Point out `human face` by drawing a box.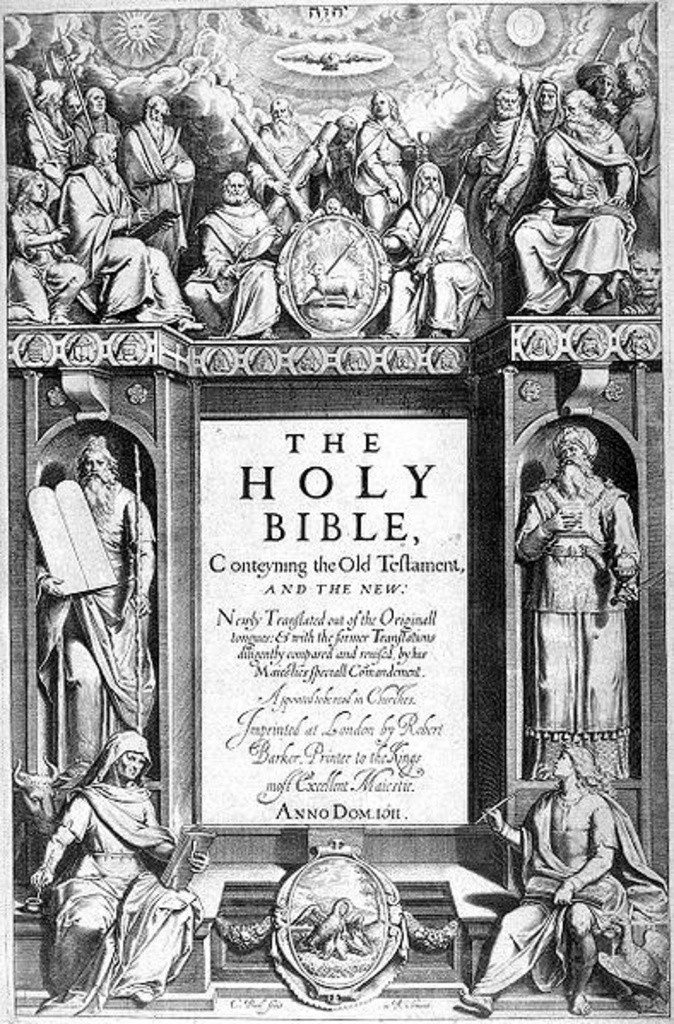
558,433,583,468.
